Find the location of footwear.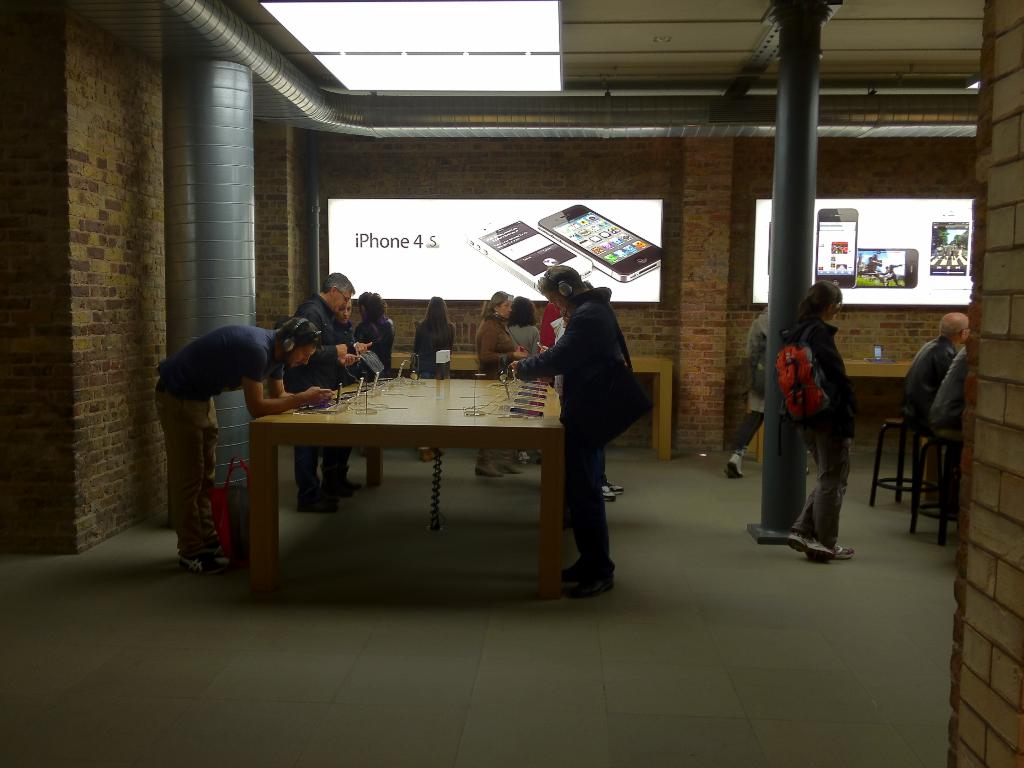
Location: Rect(325, 479, 362, 497).
